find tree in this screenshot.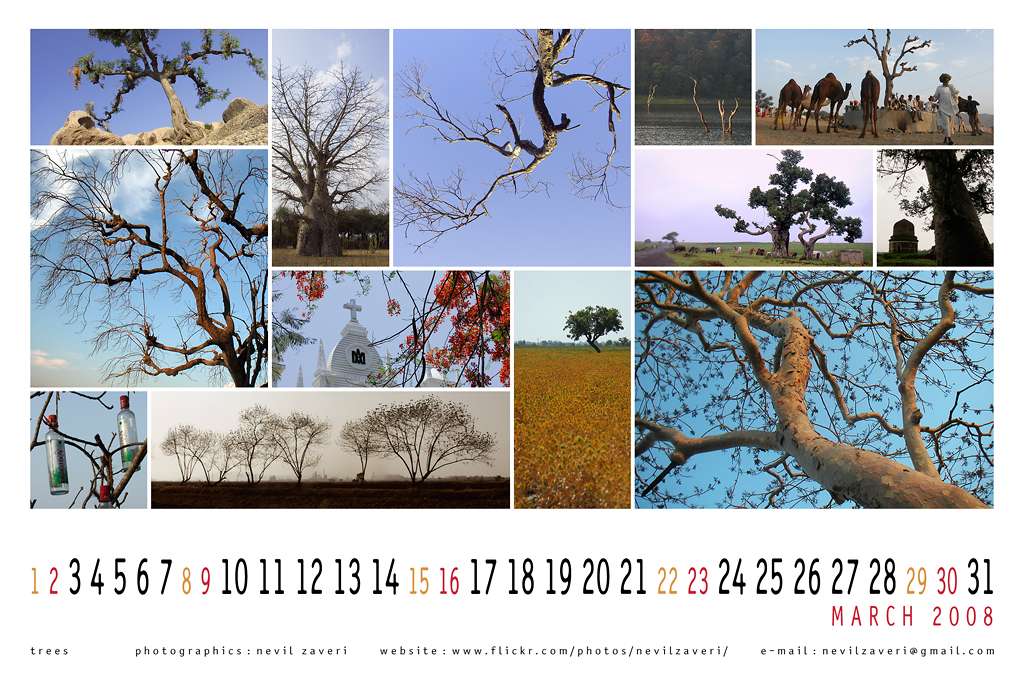
The bounding box for tree is select_region(273, 202, 305, 247).
